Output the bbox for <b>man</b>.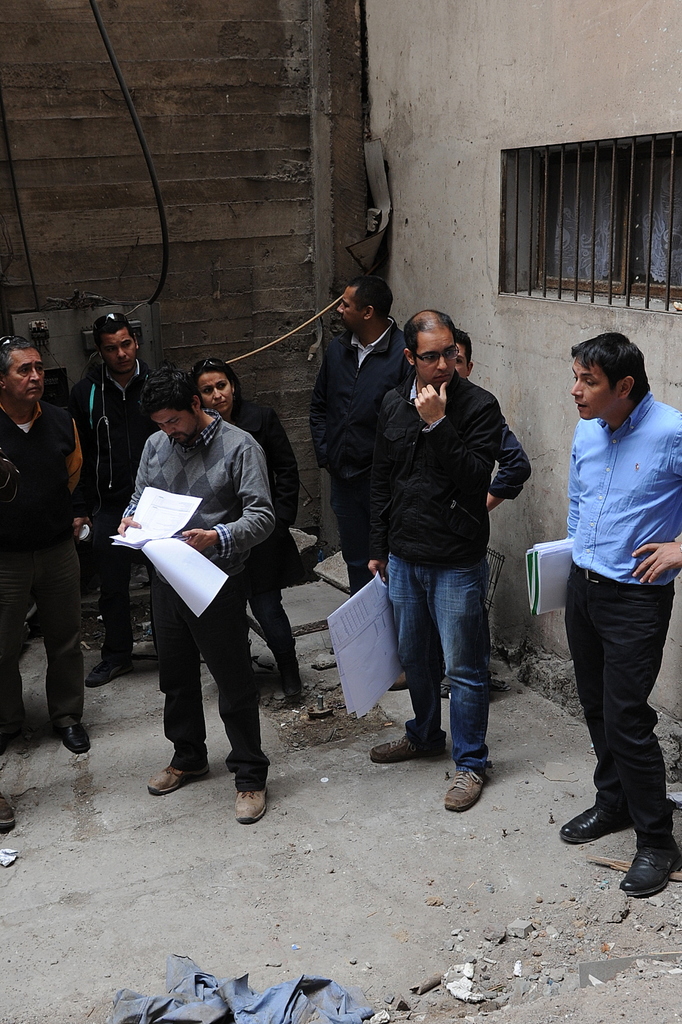
bbox=(116, 358, 272, 823).
